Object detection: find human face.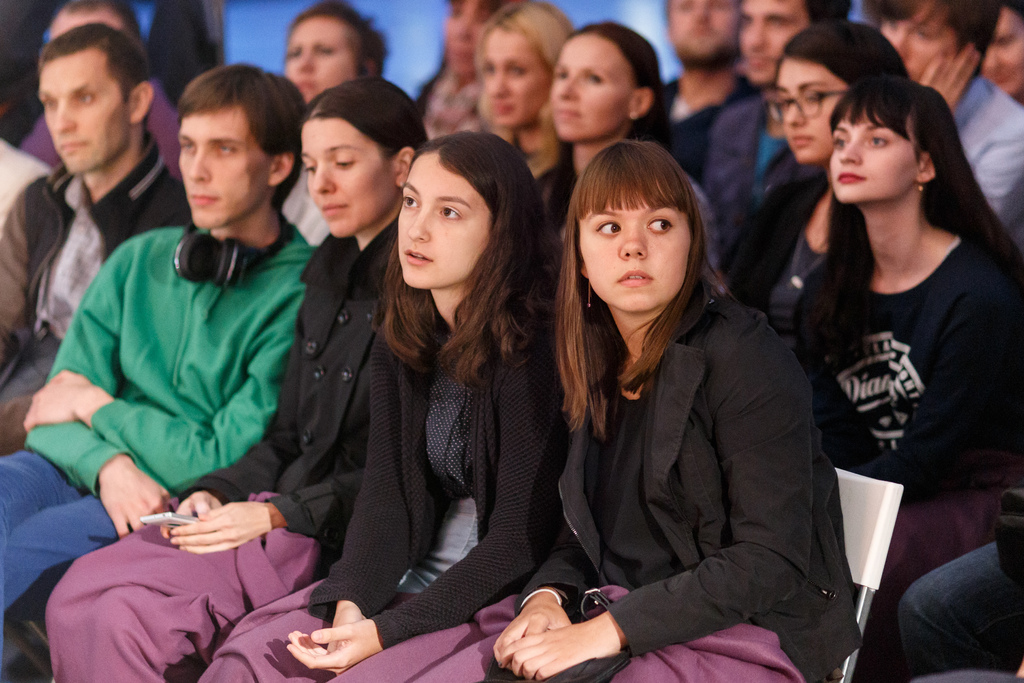
bbox=[740, 0, 814, 80].
